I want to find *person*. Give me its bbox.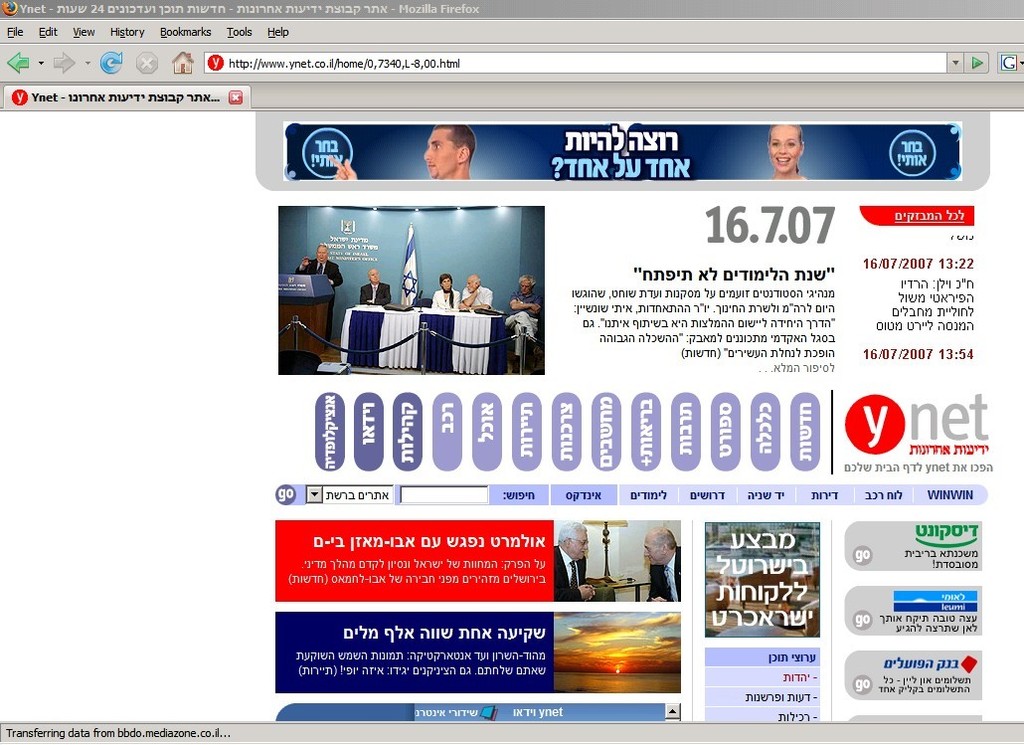
x1=764, y1=121, x2=808, y2=181.
